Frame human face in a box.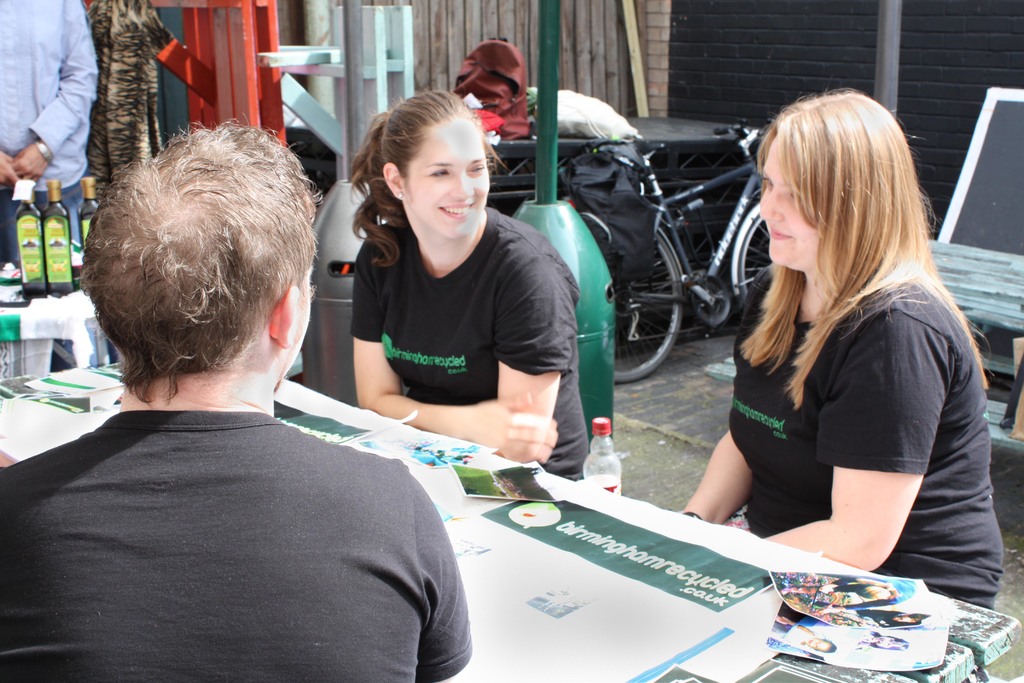
753/142/824/273.
